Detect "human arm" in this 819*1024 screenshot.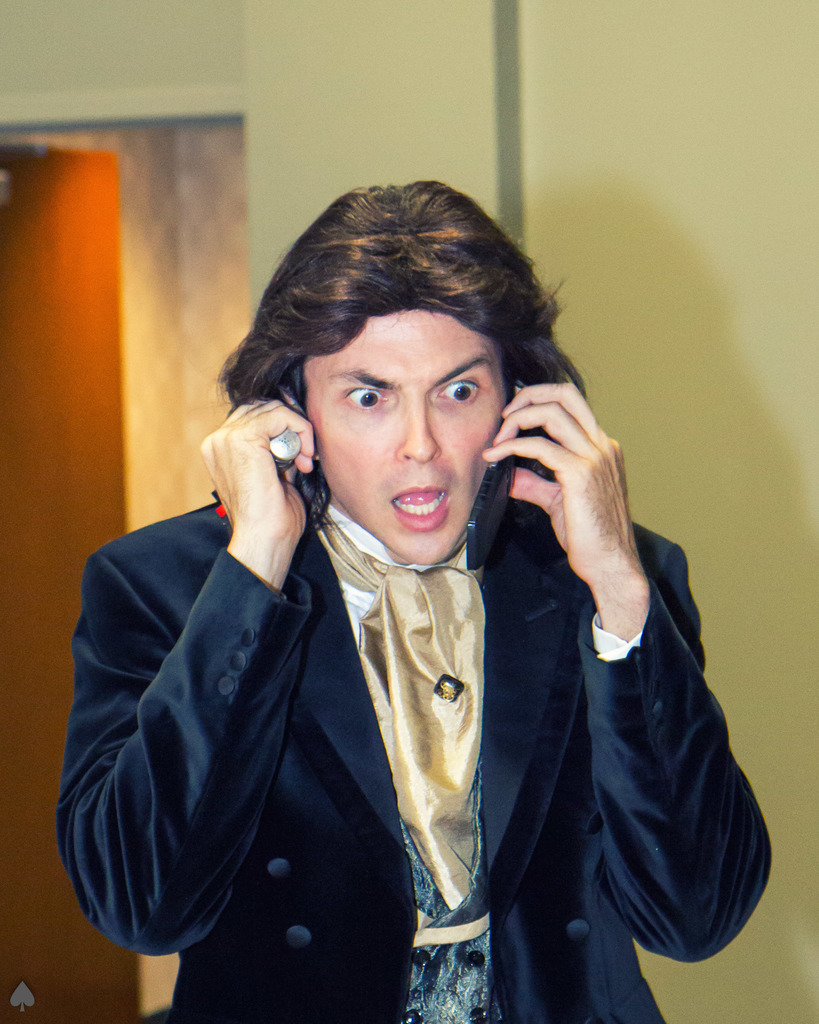
Detection: (487, 381, 775, 955).
